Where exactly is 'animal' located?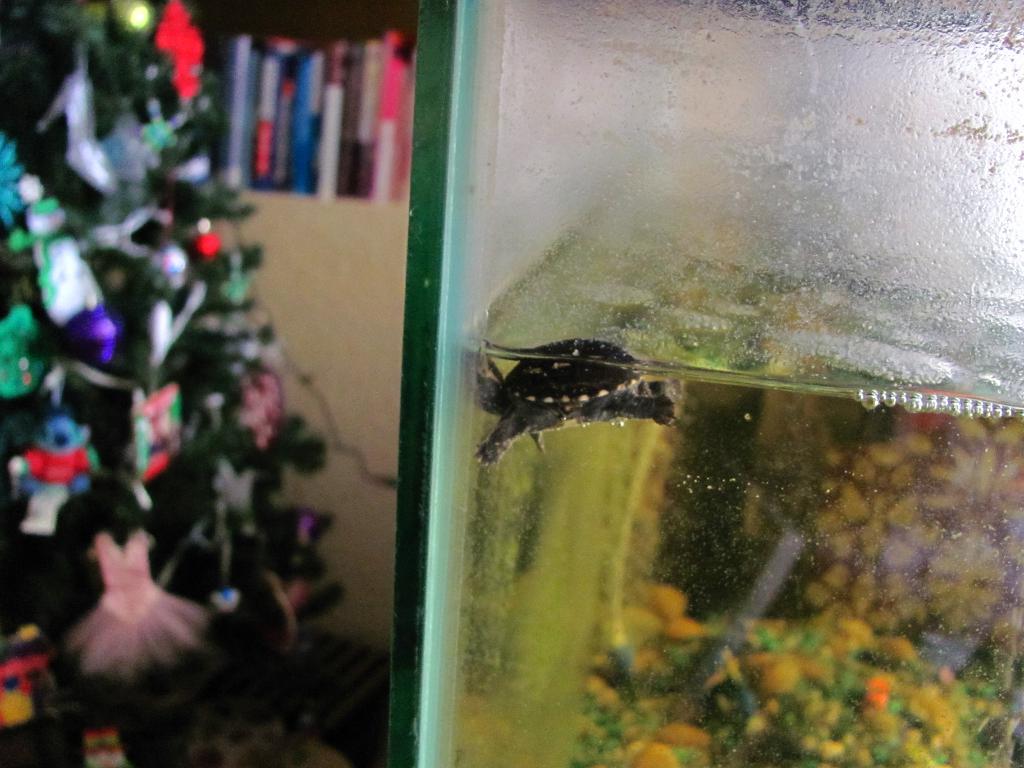
Its bounding box is left=468, top=333, right=687, bottom=475.
